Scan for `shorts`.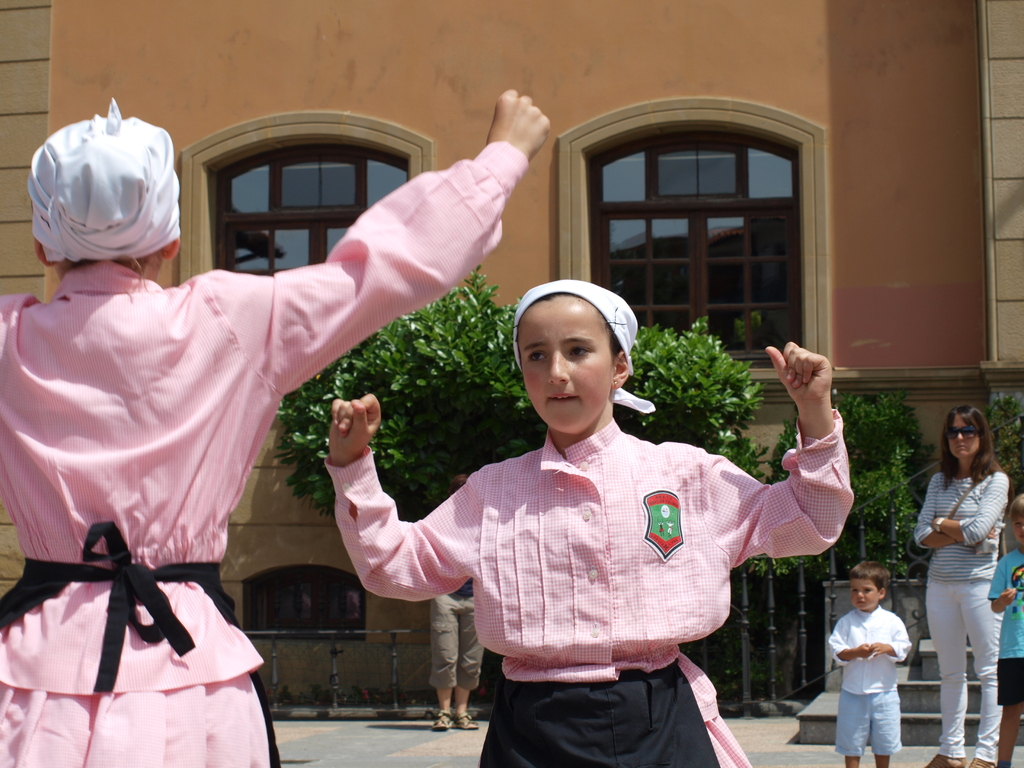
Scan result: 992, 658, 1023, 708.
